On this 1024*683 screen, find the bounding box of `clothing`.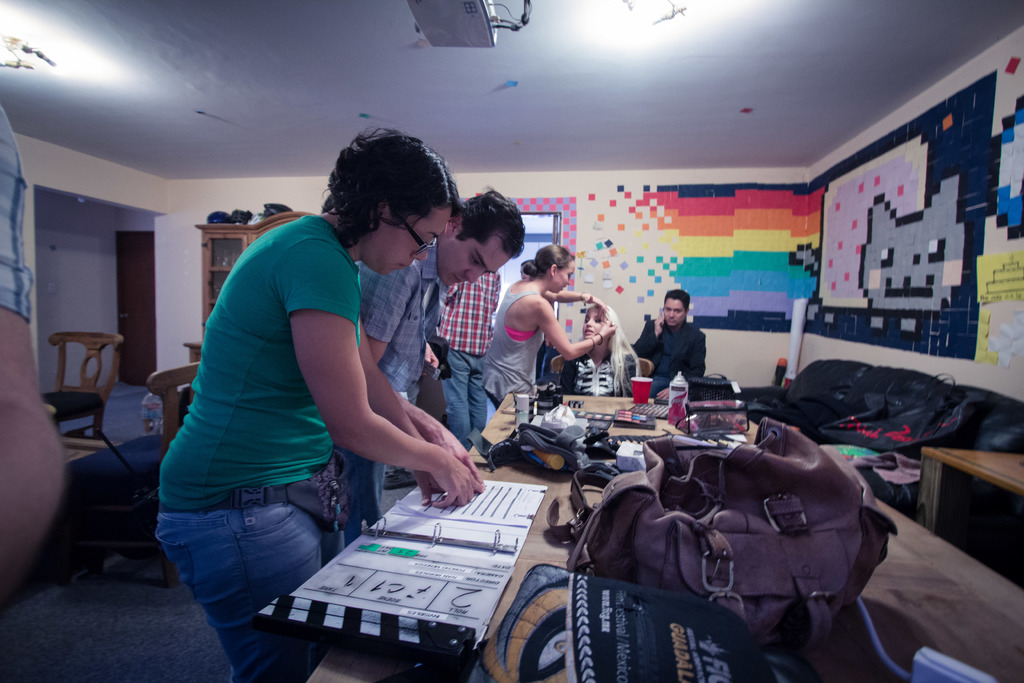
Bounding box: 358, 220, 448, 533.
